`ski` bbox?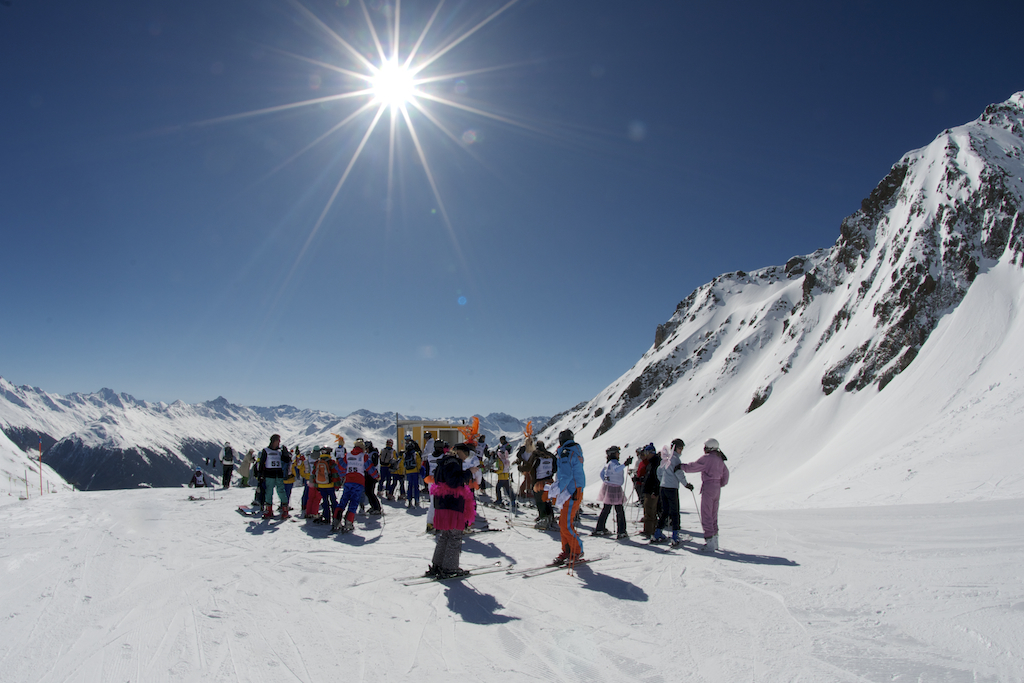
(left=391, top=566, right=516, bottom=580)
